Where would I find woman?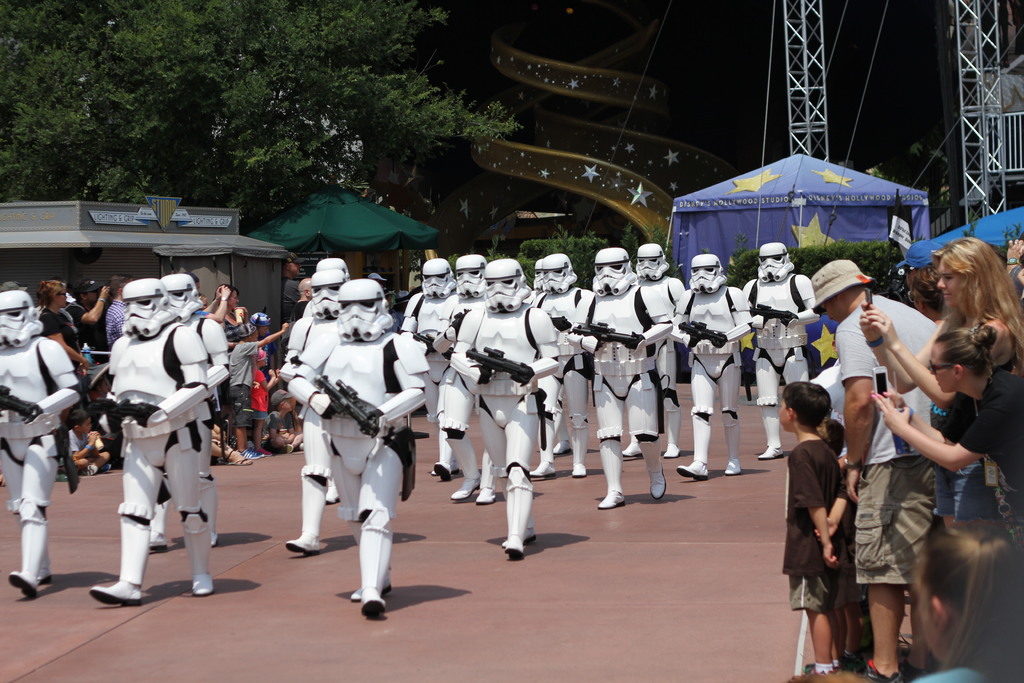
At 216, 283, 238, 423.
